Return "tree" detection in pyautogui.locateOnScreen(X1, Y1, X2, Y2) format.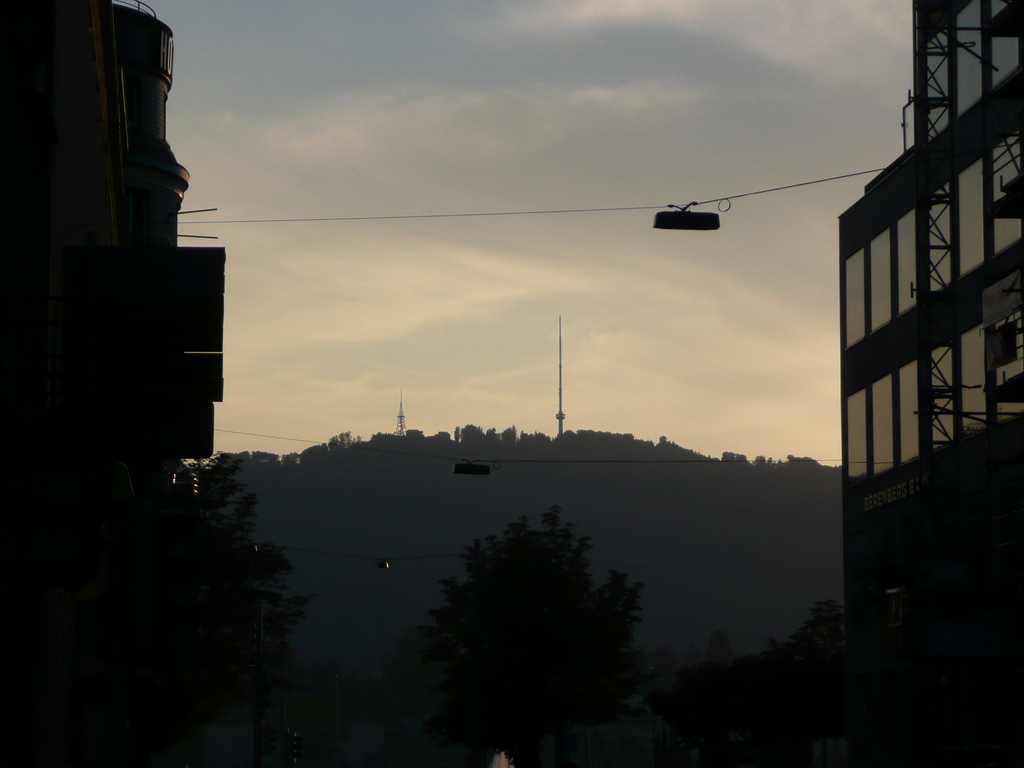
pyautogui.locateOnScreen(662, 593, 852, 767).
